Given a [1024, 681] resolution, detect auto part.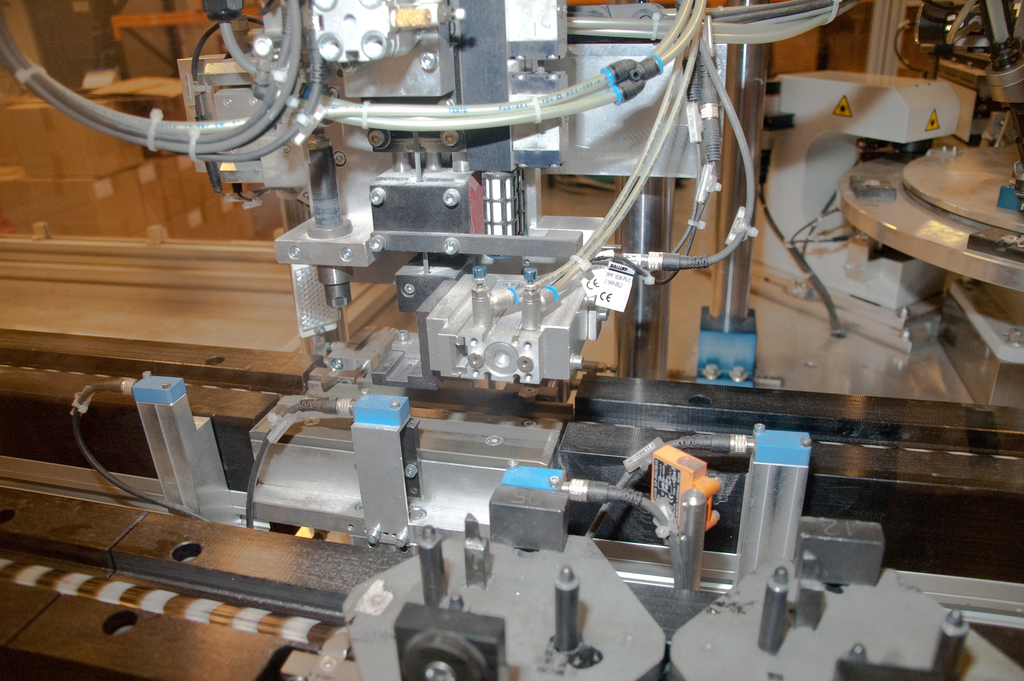
<region>750, 72, 961, 355</region>.
